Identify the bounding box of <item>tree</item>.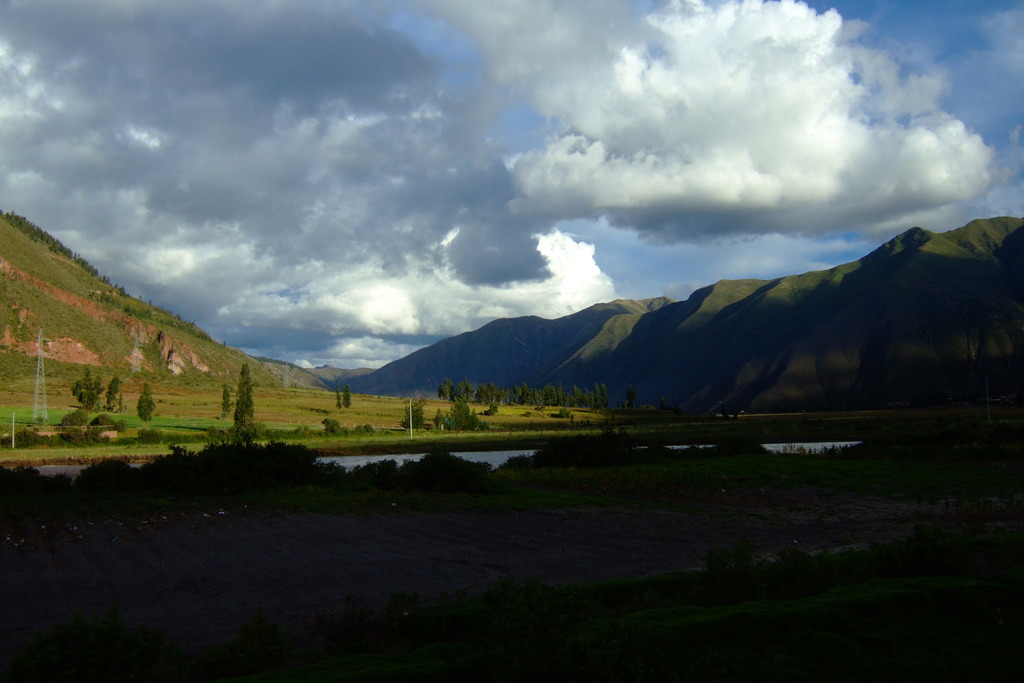
Rect(335, 386, 342, 410).
